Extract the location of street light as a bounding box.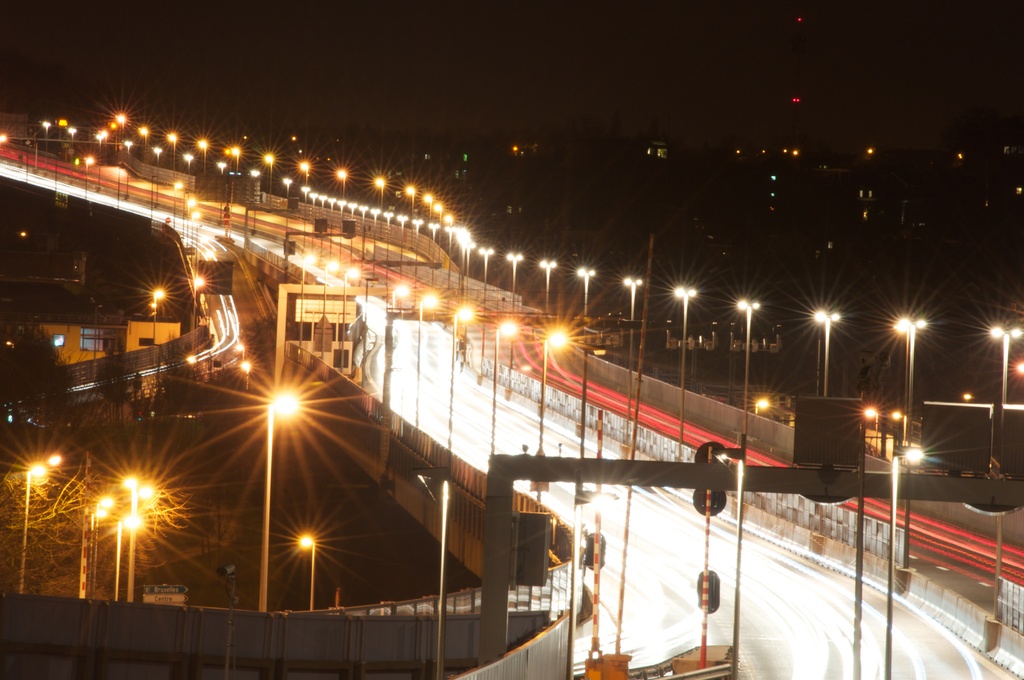
(444,211,460,293).
